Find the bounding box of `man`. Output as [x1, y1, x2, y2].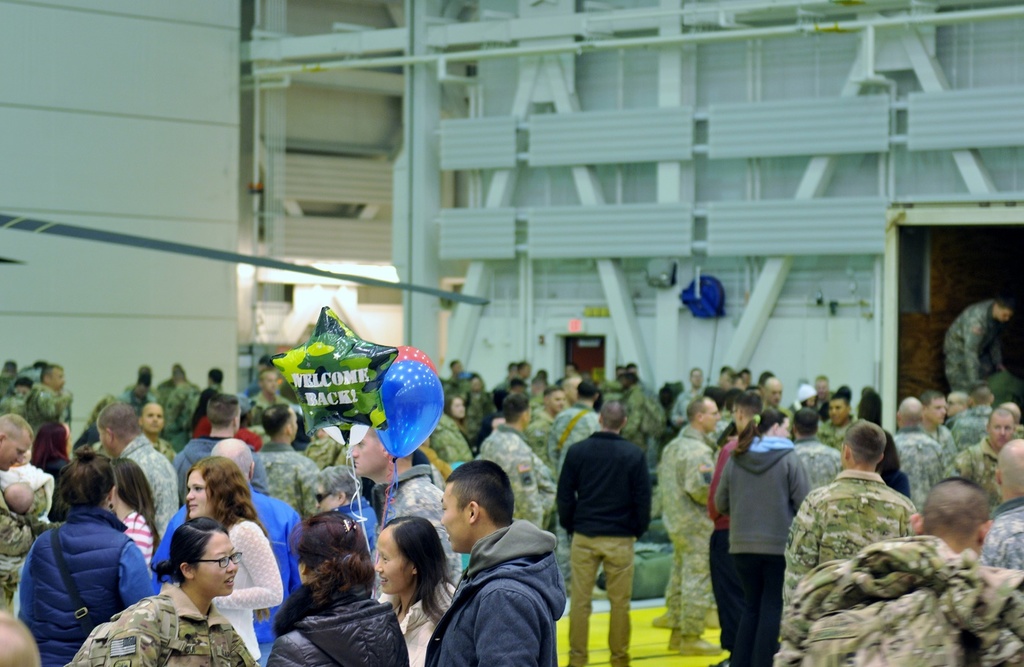
[0, 412, 34, 615].
